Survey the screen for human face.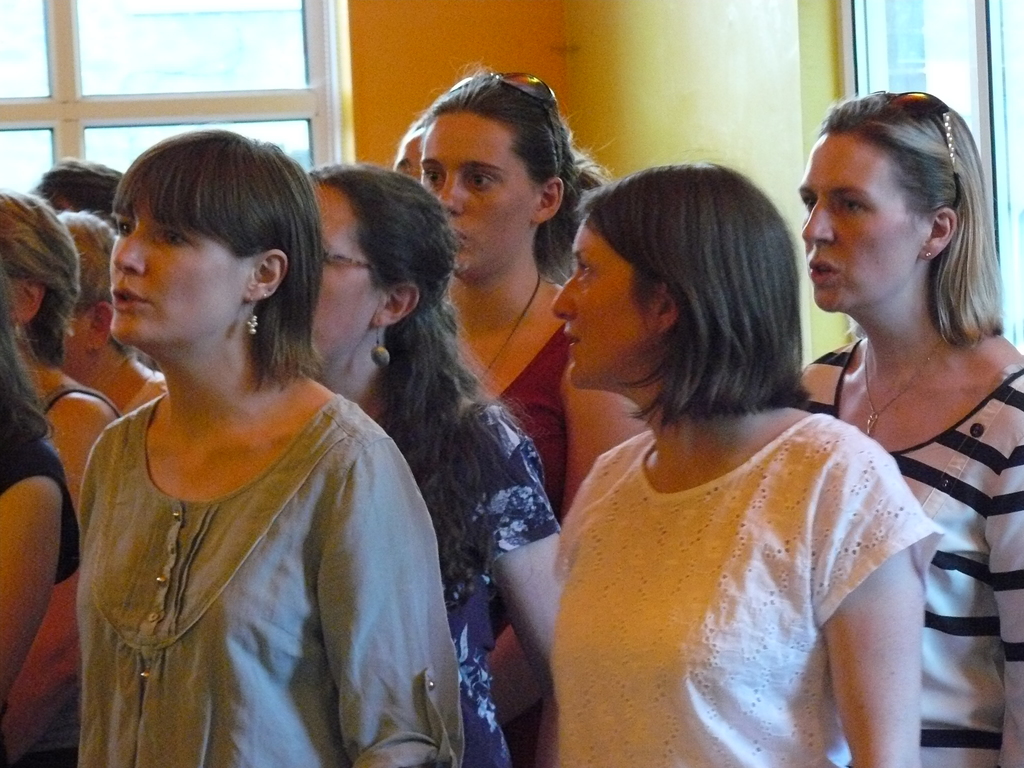
Survey found: <box>420,109,538,281</box>.
